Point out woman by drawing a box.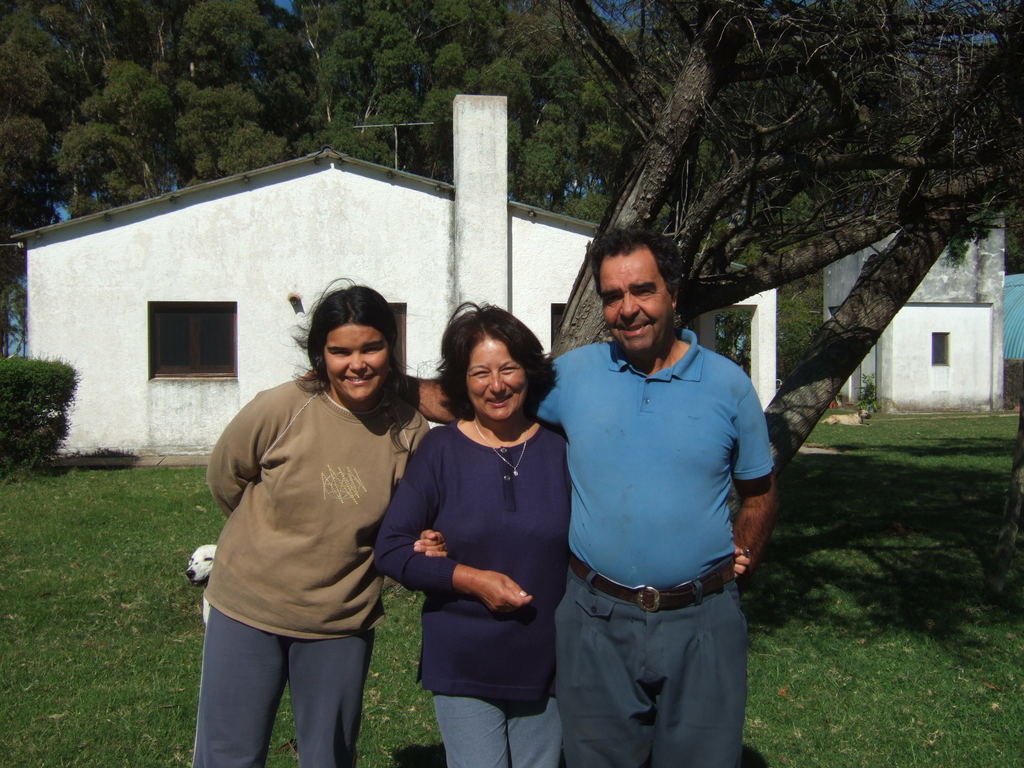
BBox(181, 285, 415, 767).
